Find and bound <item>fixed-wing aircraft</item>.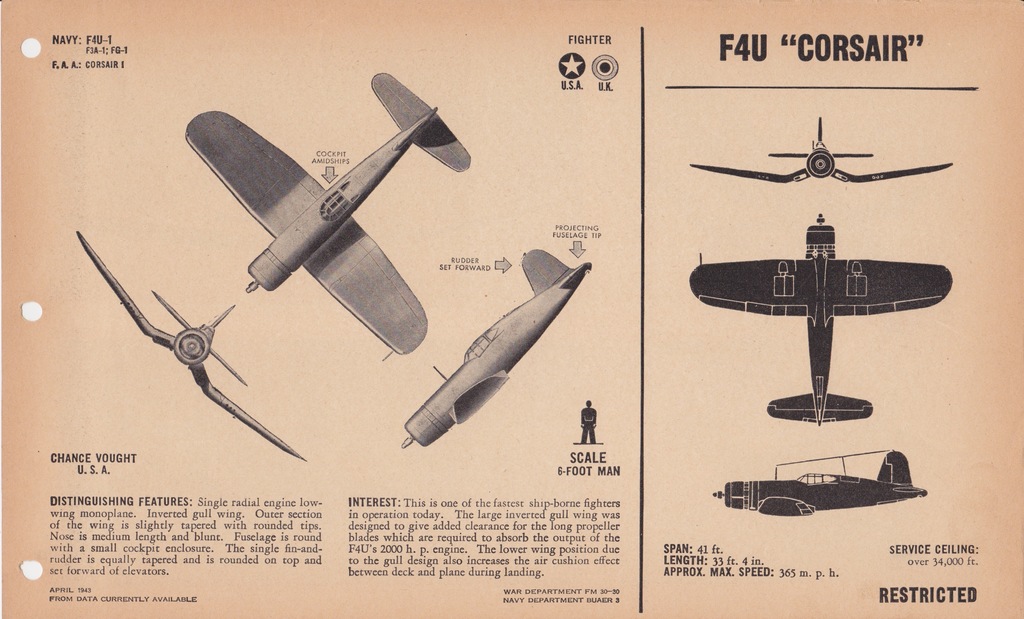
Bound: bbox(399, 257, 596, 453).
